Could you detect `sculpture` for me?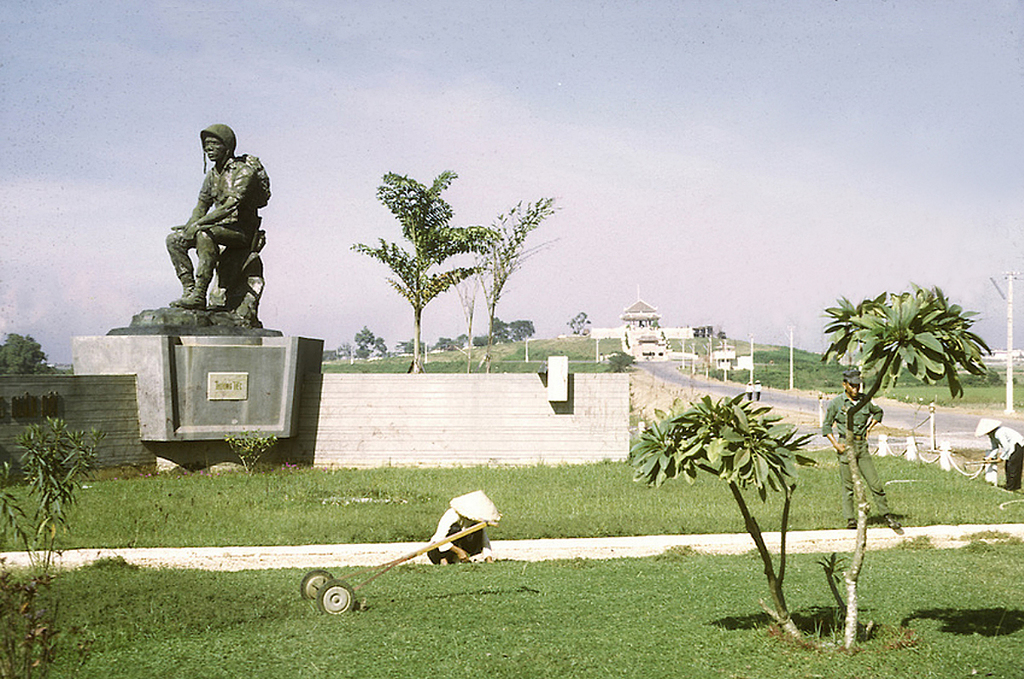
Detection result: (161,127,273,327).
